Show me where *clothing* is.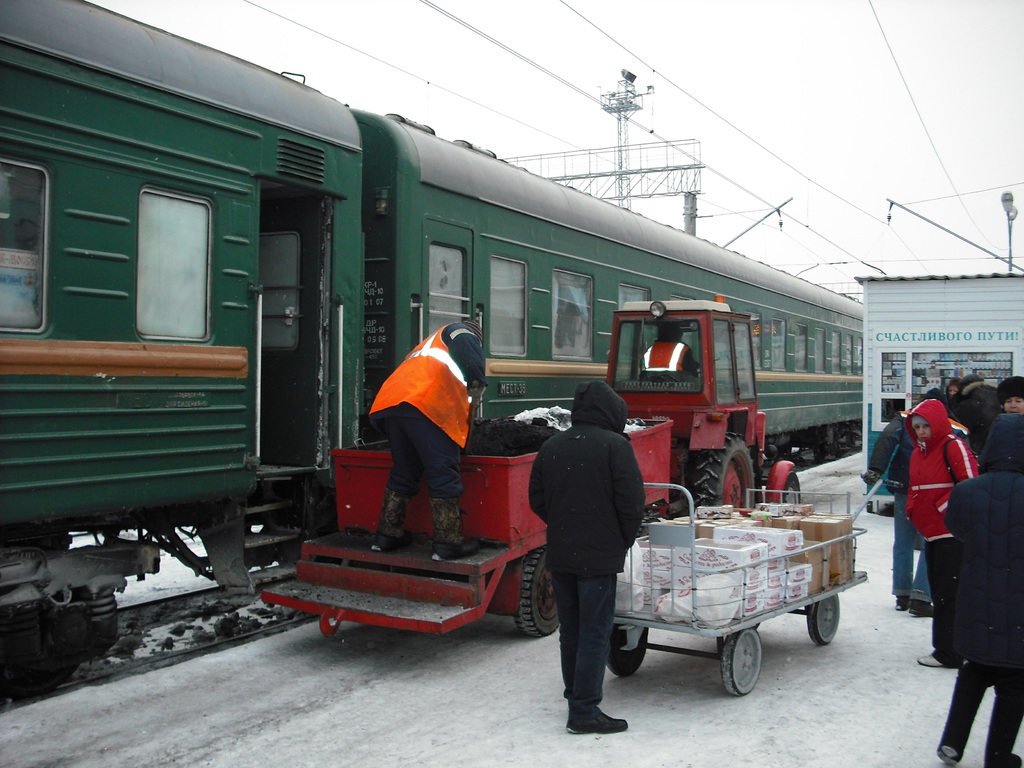
*clothing* is at x1=897 y1=520 x2=941 y2=612.
